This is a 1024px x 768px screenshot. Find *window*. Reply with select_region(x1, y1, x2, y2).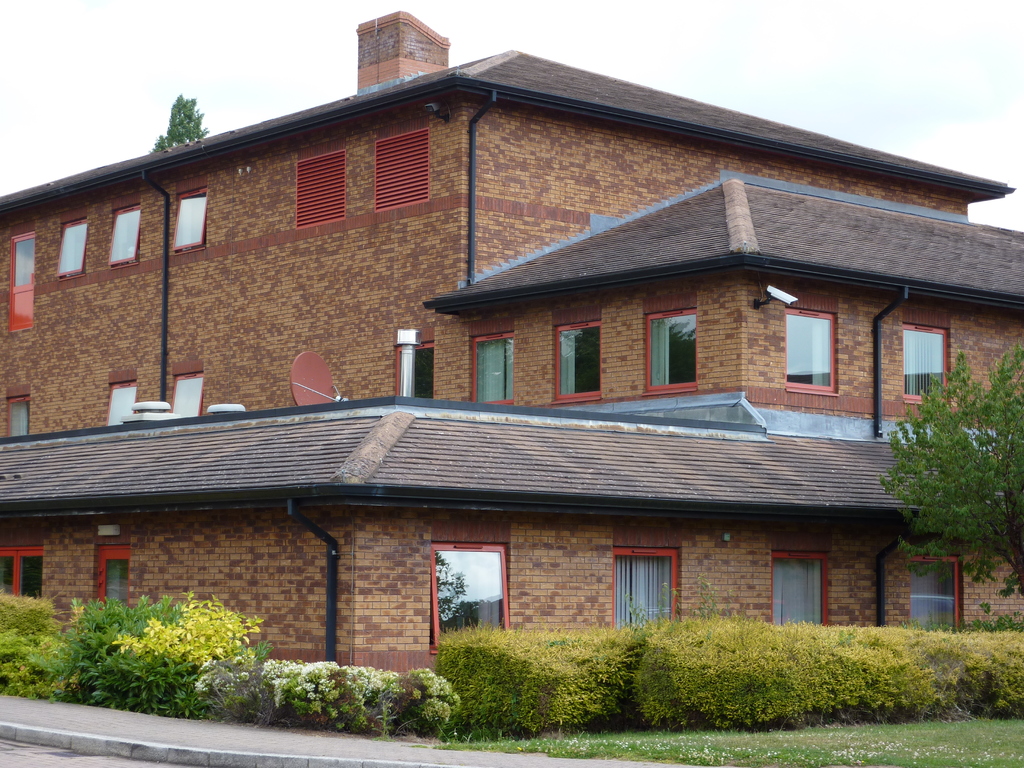
select_region(429, 545, 511, 655).
